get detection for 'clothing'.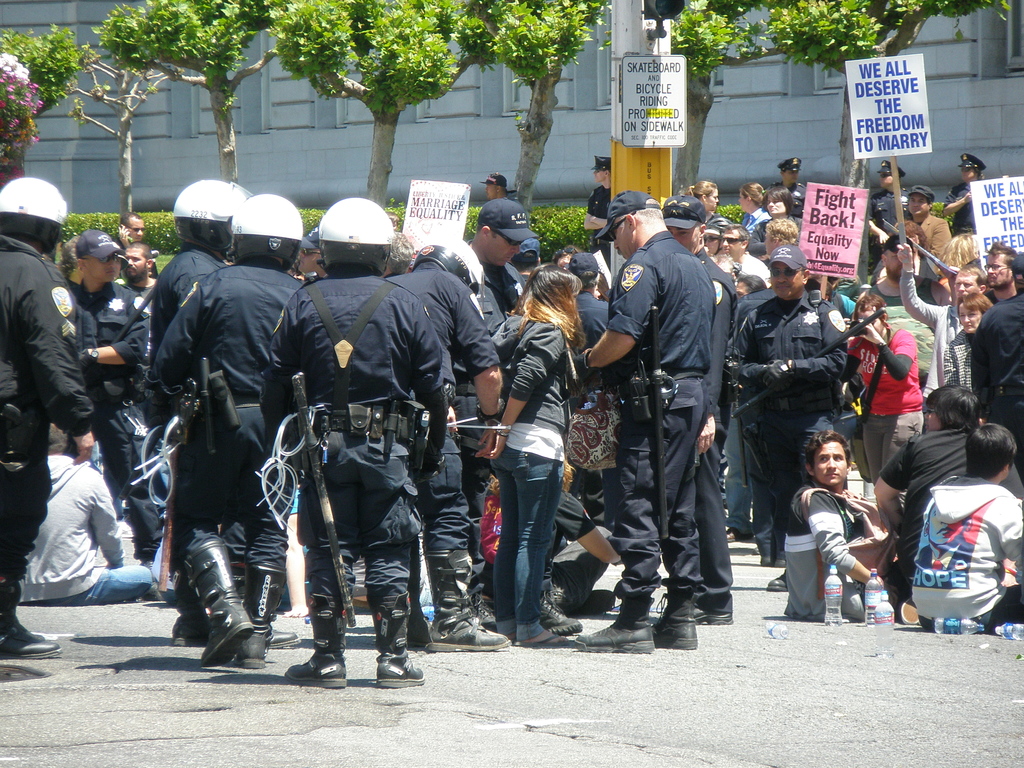
Detection: bbox=(773, 178, 815, 218).
